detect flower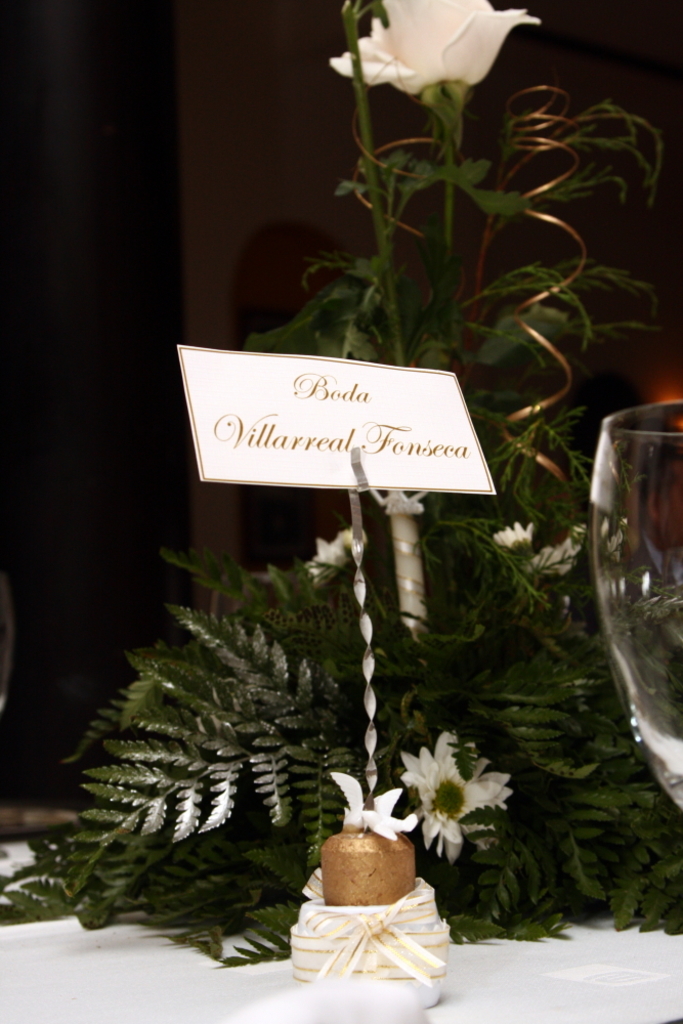
[left=302, top=522, right=368, bottom=583]
